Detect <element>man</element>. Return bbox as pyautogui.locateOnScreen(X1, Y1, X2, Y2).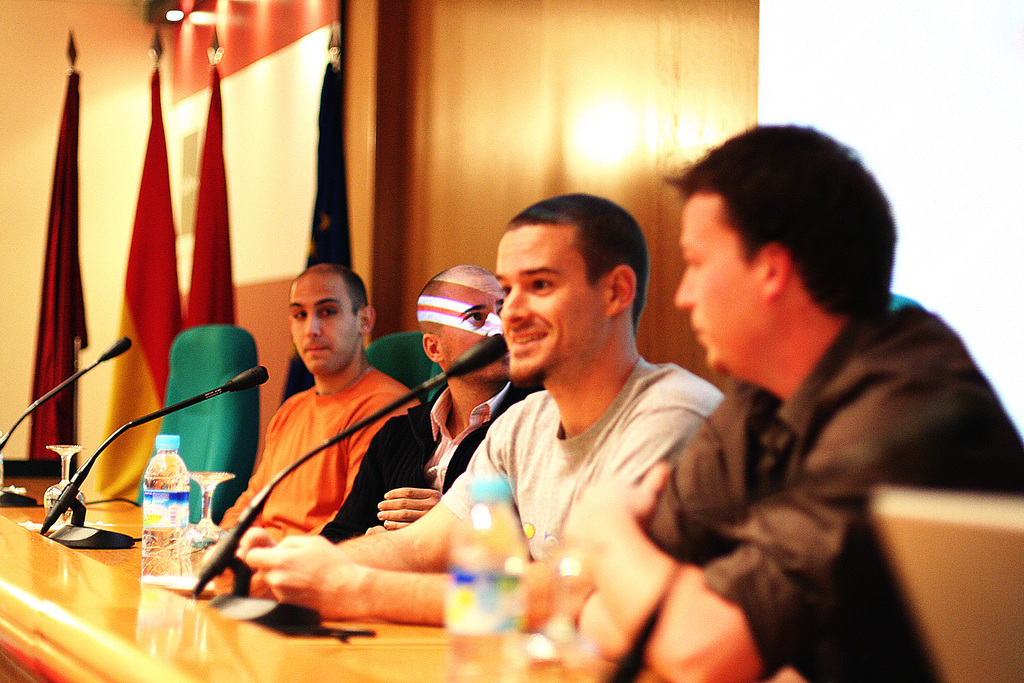
pyautogui.locateOnScreen(319, 263, 535, 543).
